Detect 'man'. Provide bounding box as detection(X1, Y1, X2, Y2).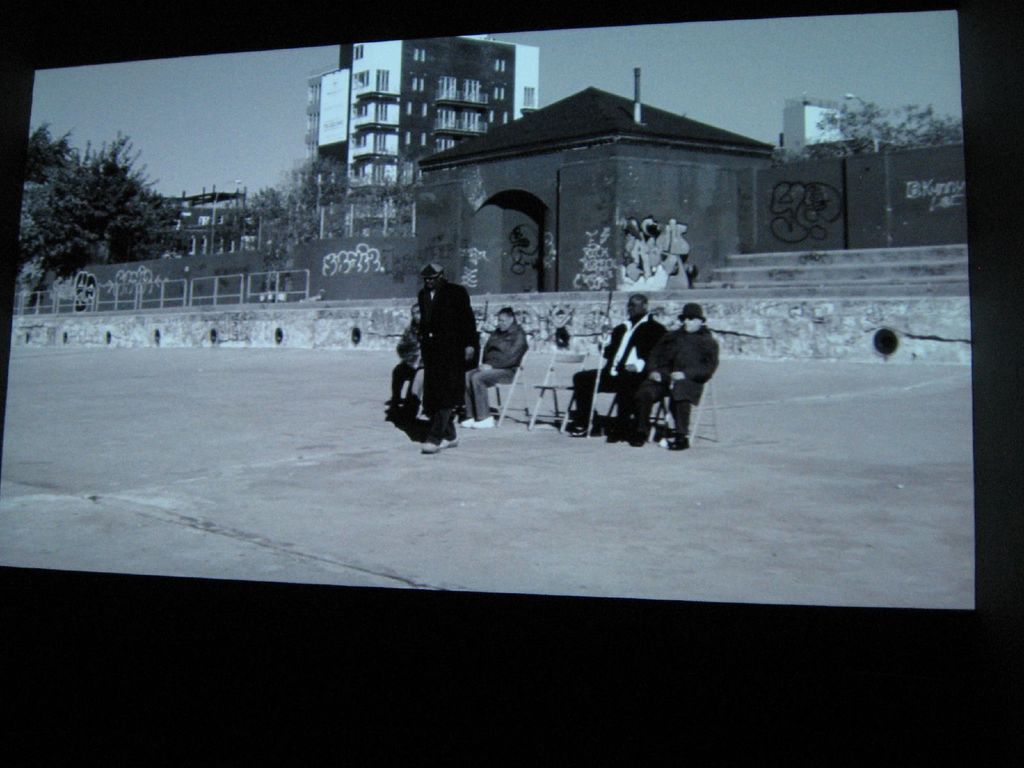
detection(460, 309, 529, 426).
